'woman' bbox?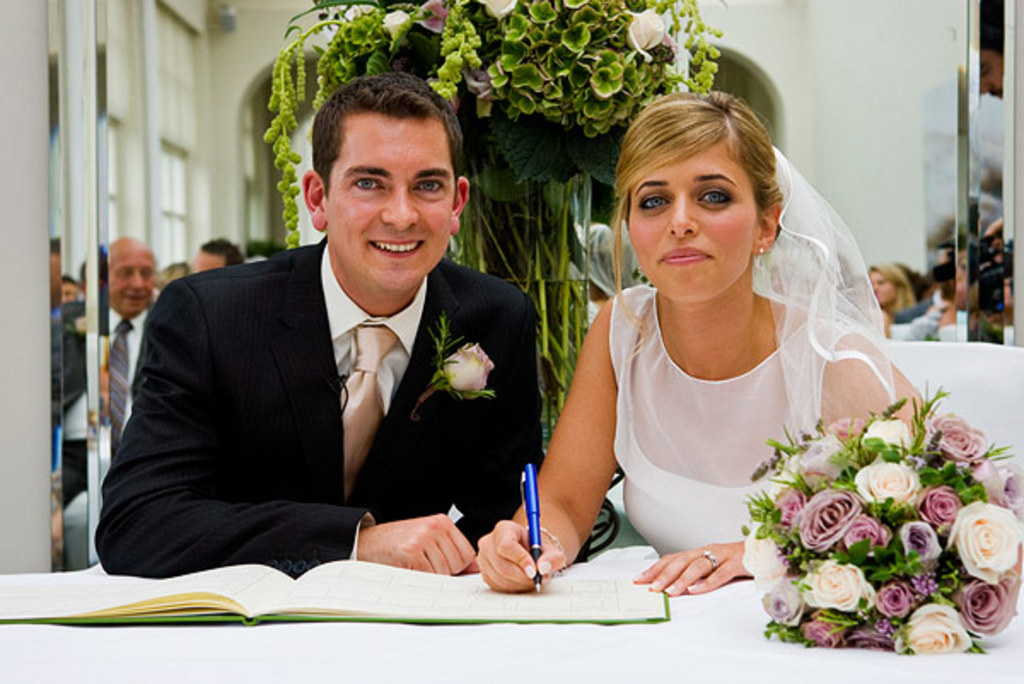
left=473, top=92, right=949, bottom=623
